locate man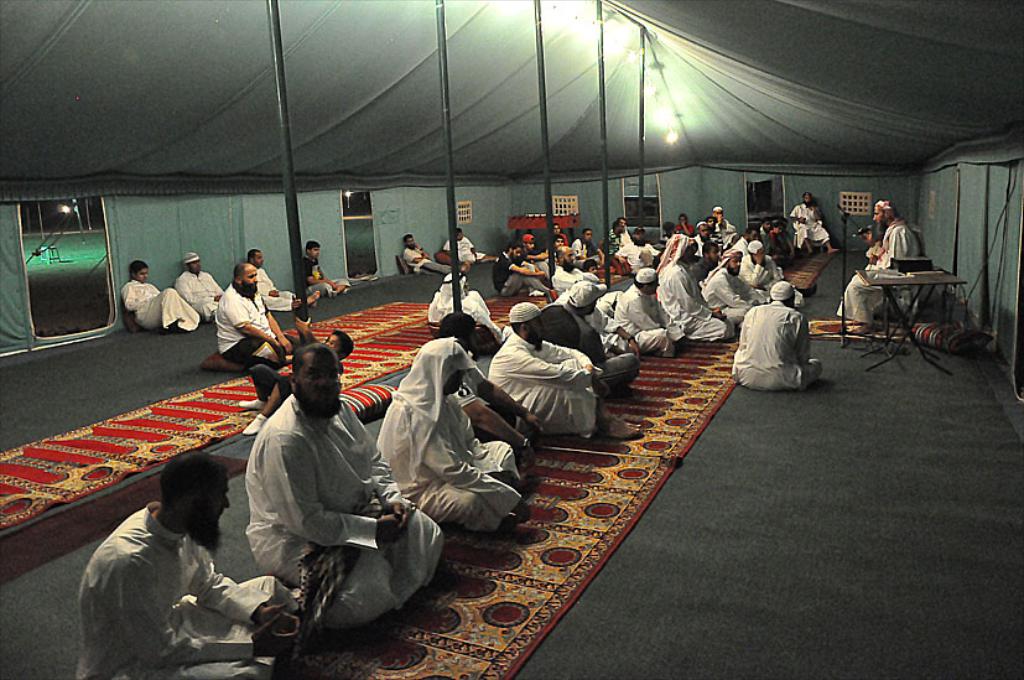
{"x1": 790, "y1": 190, "x2": 838, "y2": 254}
